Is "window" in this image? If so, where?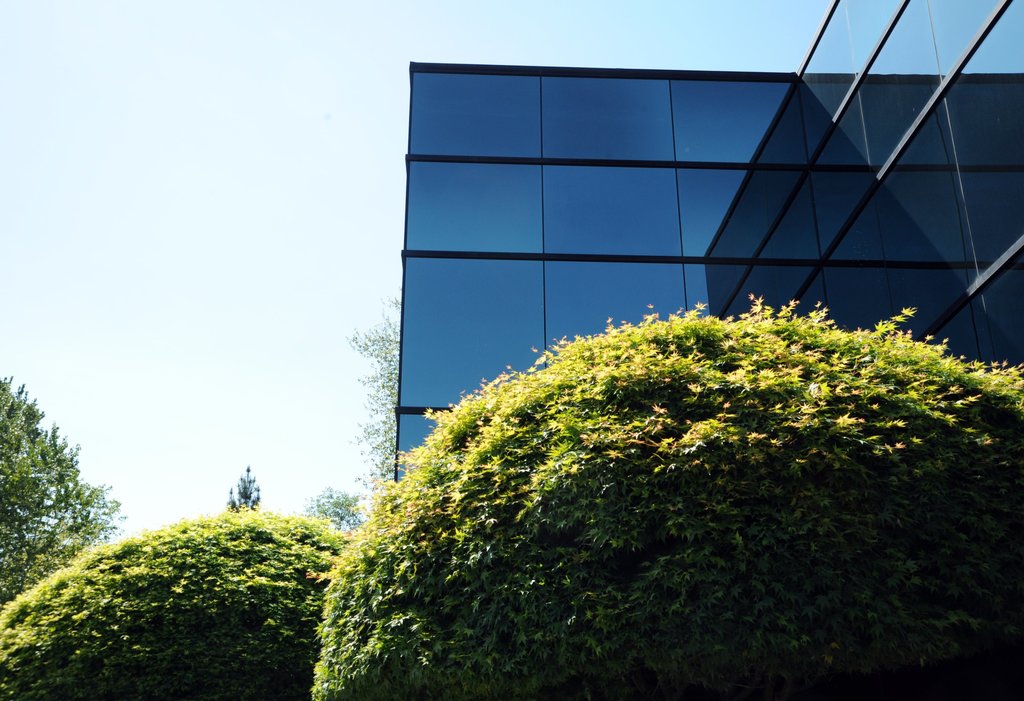
Yes, at detection(404, 61, 545, 158).
